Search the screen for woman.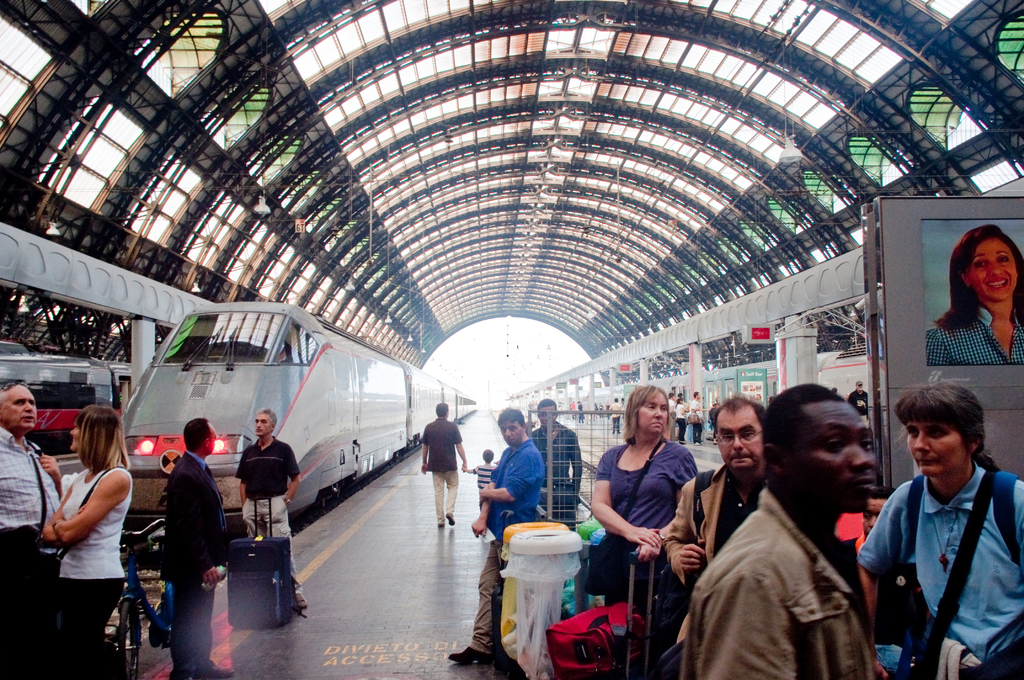
Found at rect(575, 400, 584, 423).
